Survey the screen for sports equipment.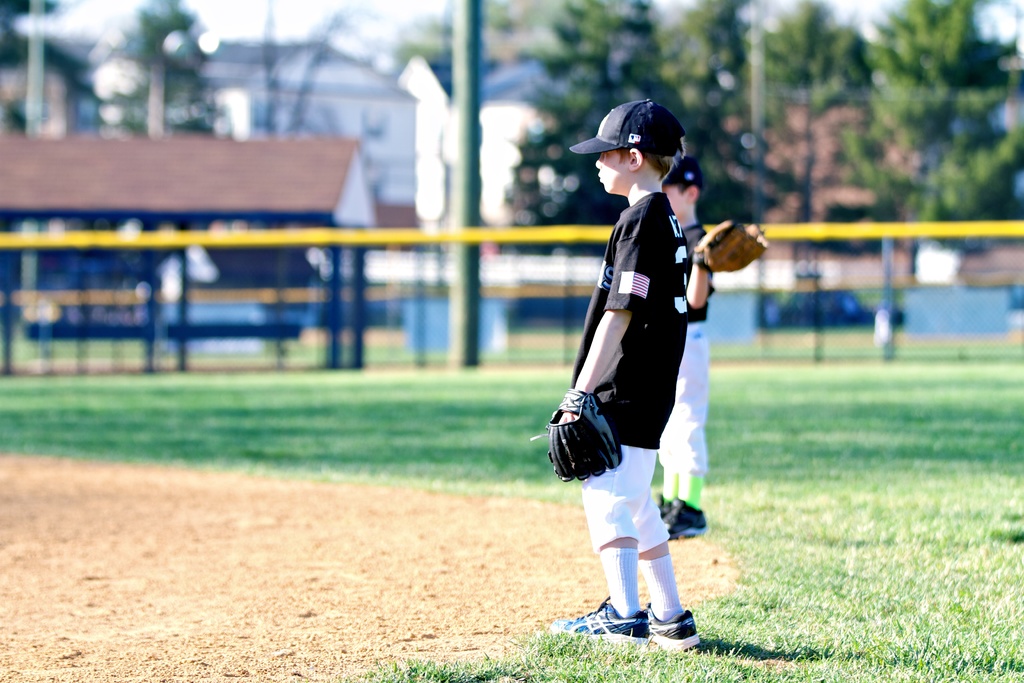
Survey found: region(554, 596, 648, 646).
